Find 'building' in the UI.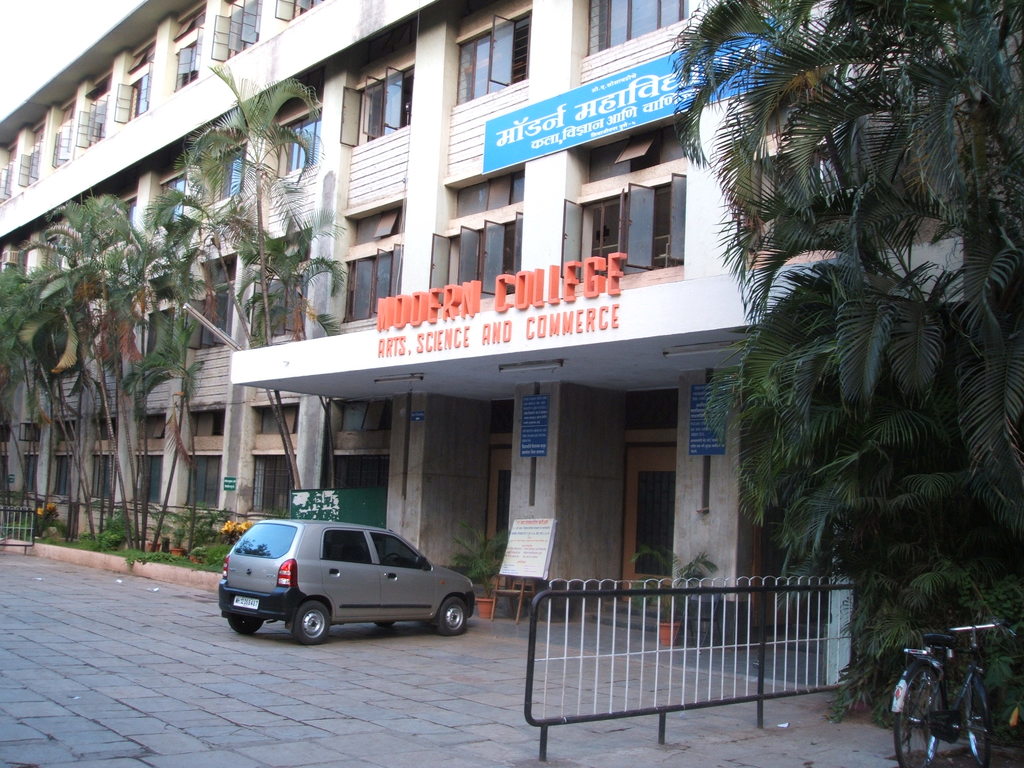
UI element at {"left": 0, "top": 0, "right": 1023, "bottom": 732}.
